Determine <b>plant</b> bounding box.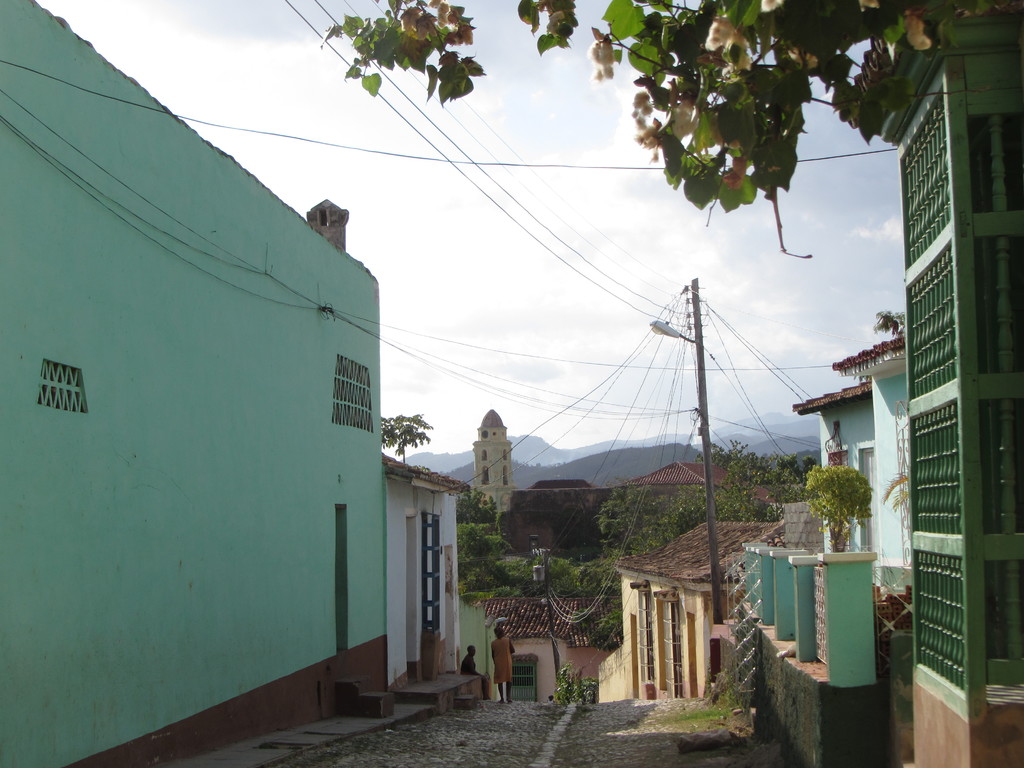
Determined: box=[806, 467, 870, 554].
